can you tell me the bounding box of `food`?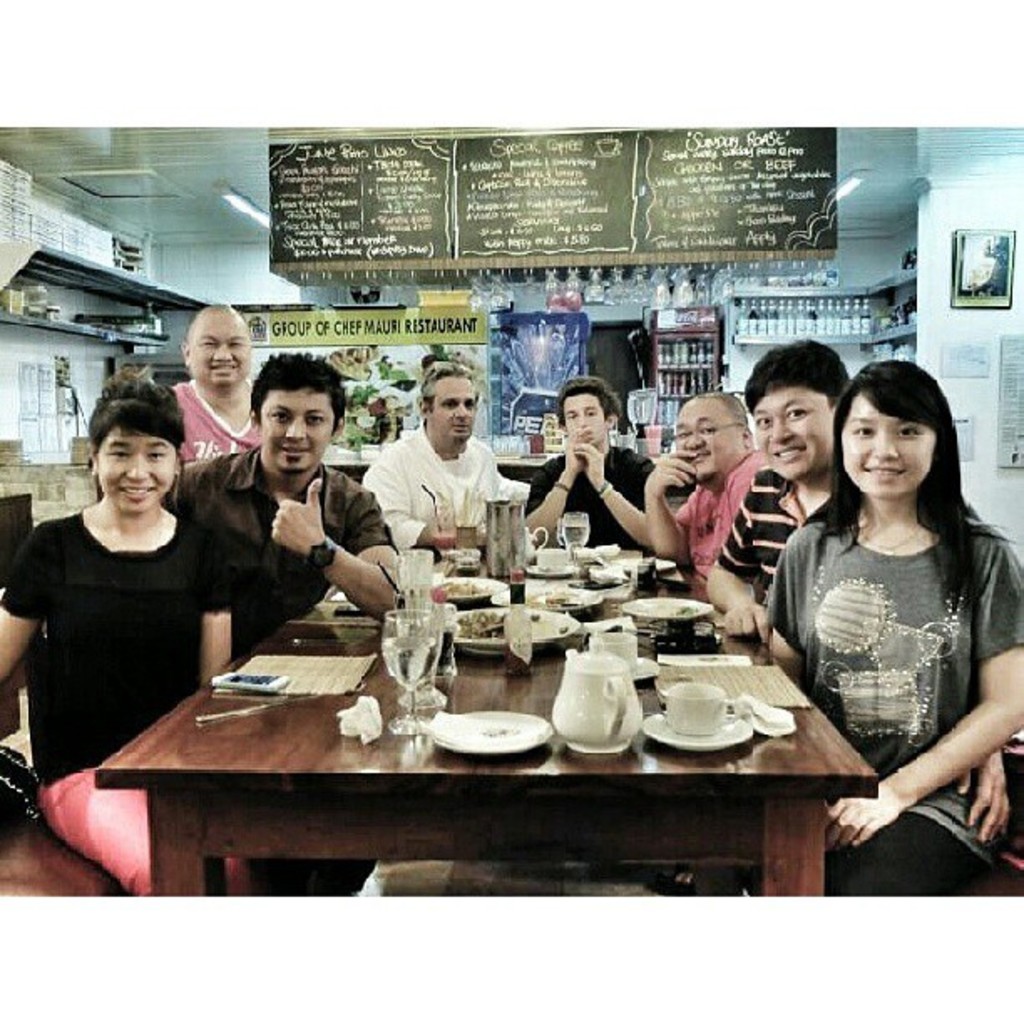
{"x1": 457, "y1": 604, "x2": 515, "y2": 637}.
